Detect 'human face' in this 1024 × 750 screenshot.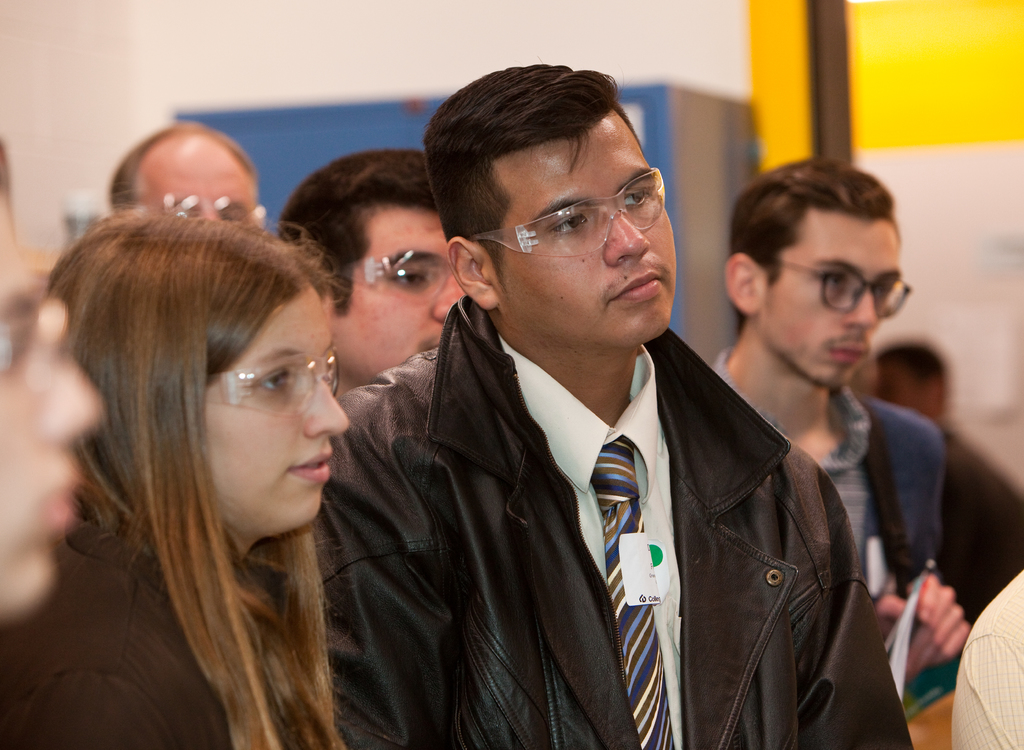
Detection: detection(207, 290, 351, 526).
